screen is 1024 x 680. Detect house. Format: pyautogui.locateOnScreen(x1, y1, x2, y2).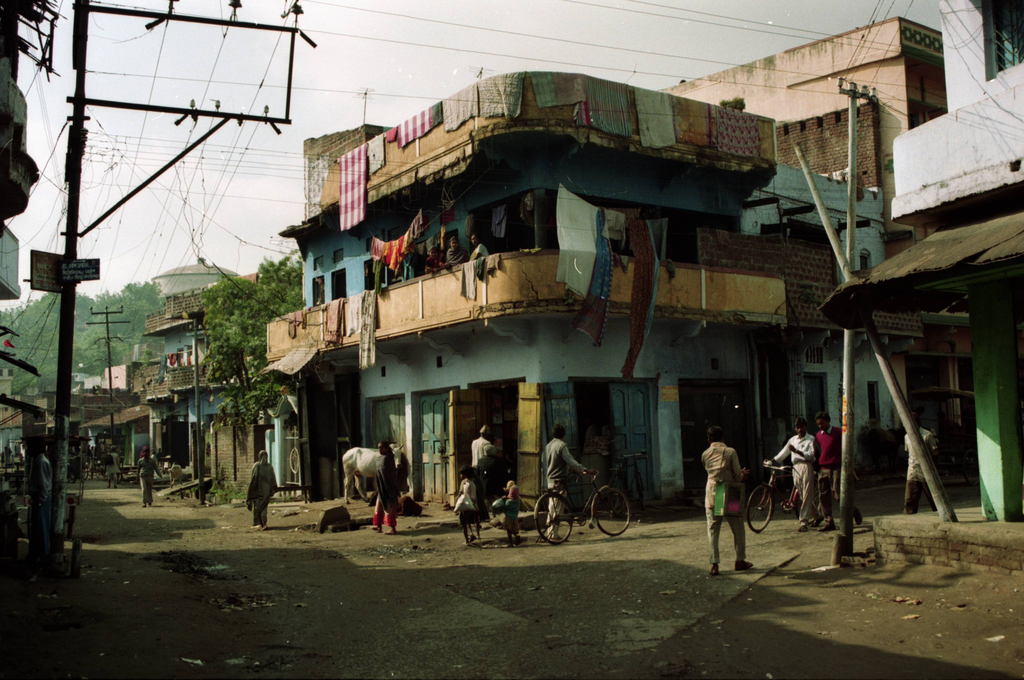
pyautogui.locateOnScreen(267, 70, 881, 505).
